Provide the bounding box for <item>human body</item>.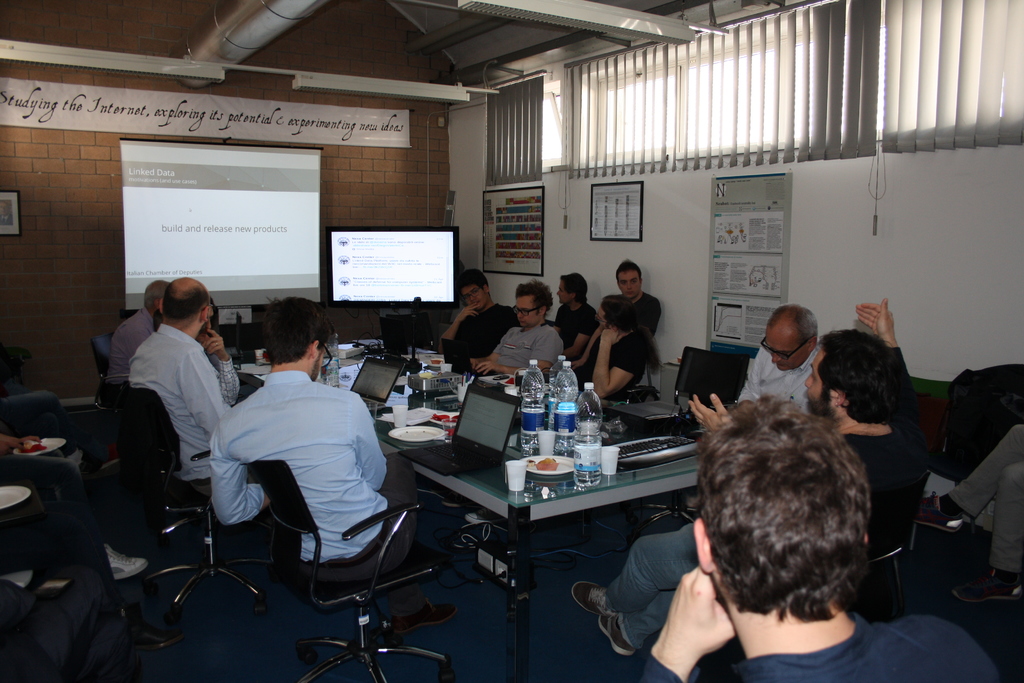
bbox(572, 298, 923, 658).
